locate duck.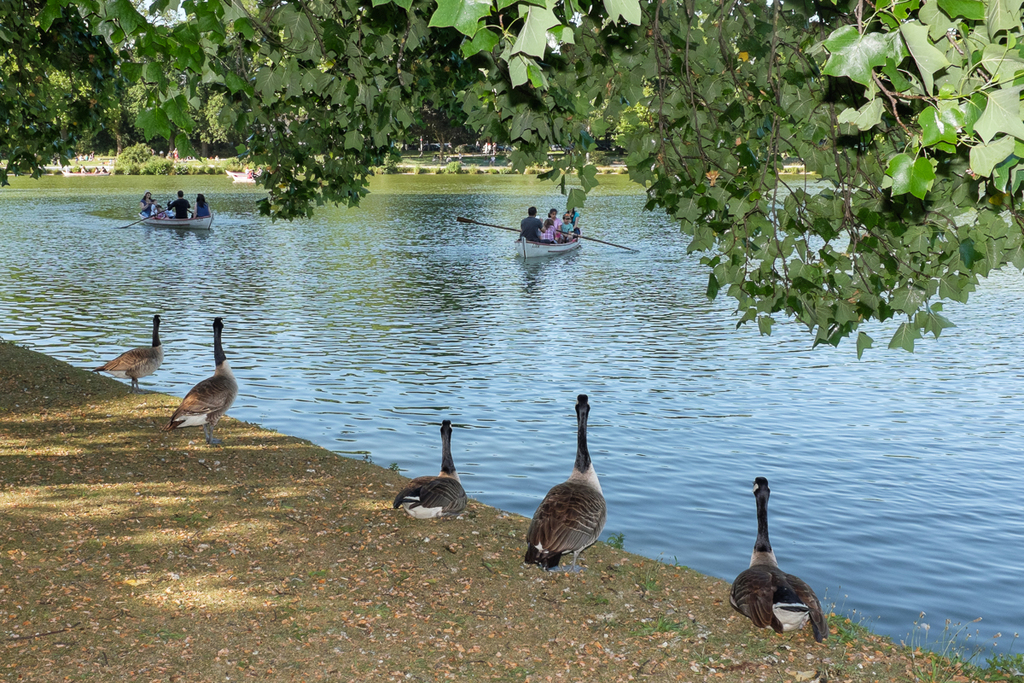
Bounding box: (396,421,475,522).
